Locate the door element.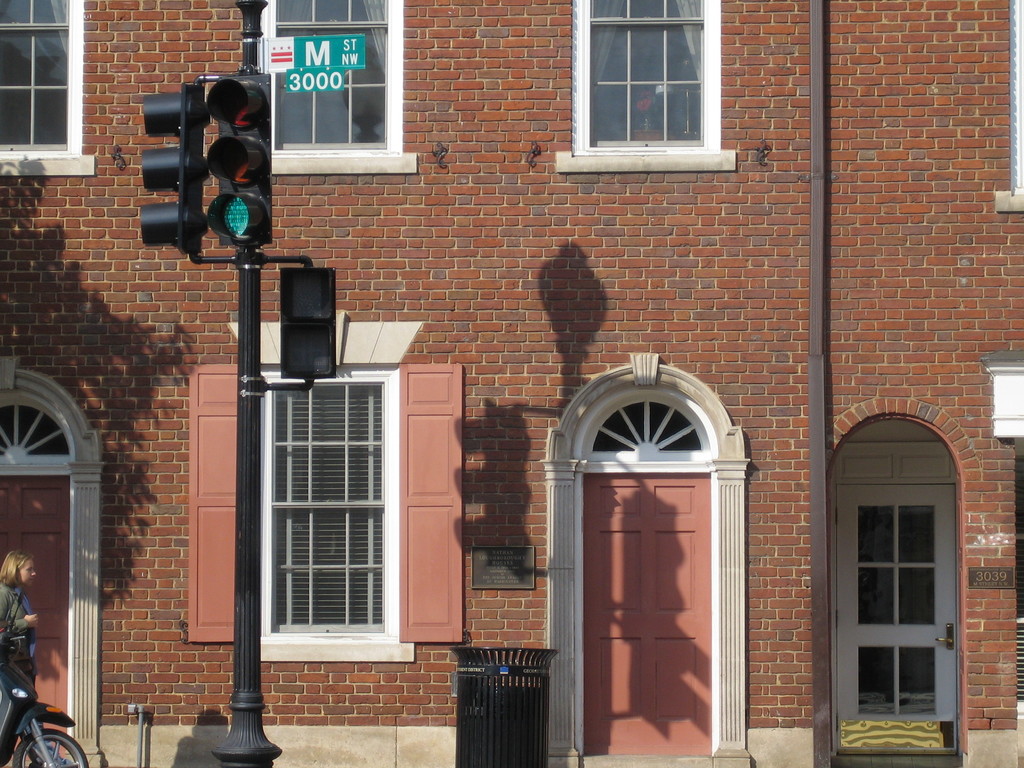
Element bbox: 0, 477, 70, 762.
